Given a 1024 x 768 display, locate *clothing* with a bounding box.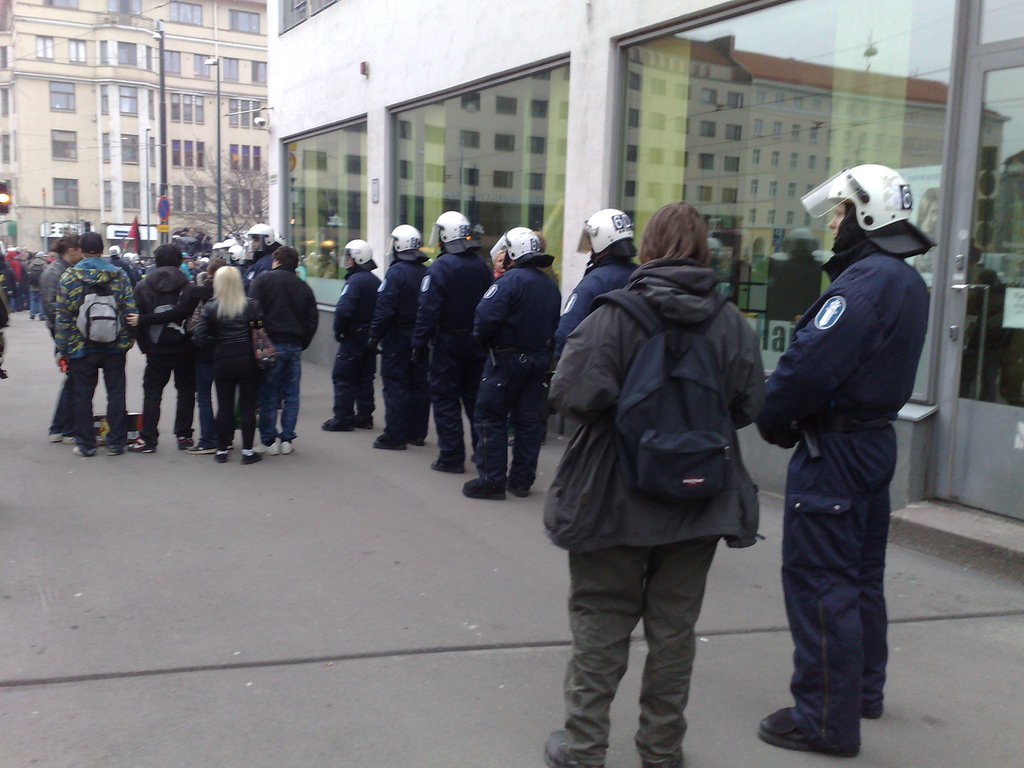
Located: [249, 266, 319, 443].
